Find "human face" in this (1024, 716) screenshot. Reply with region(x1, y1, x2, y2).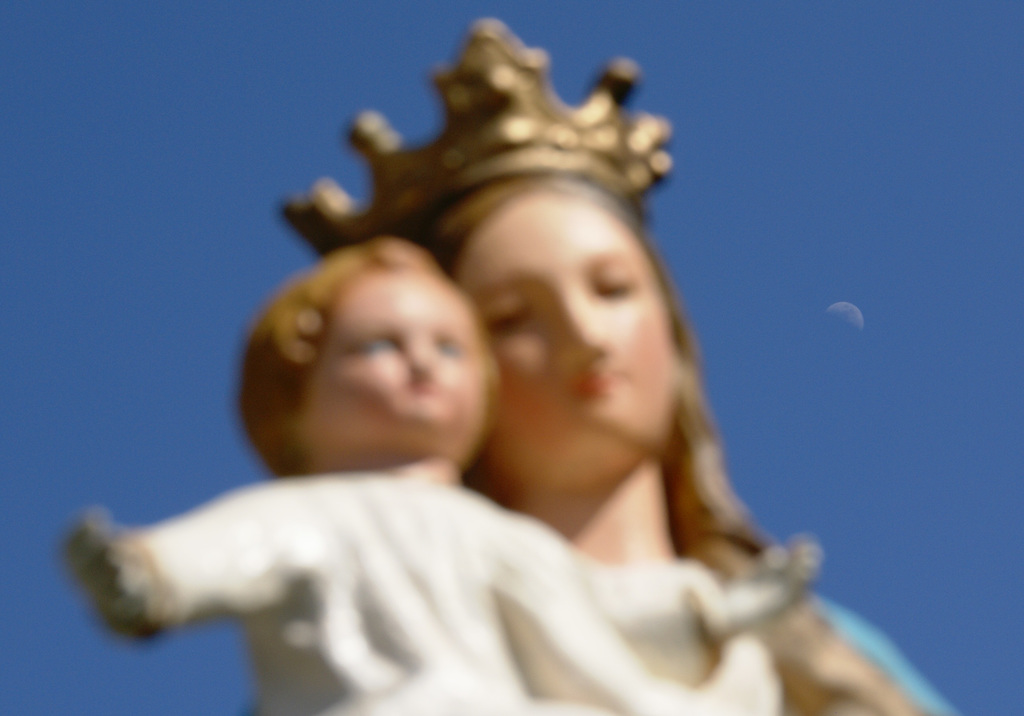
region(473, 185, 693, 476).
